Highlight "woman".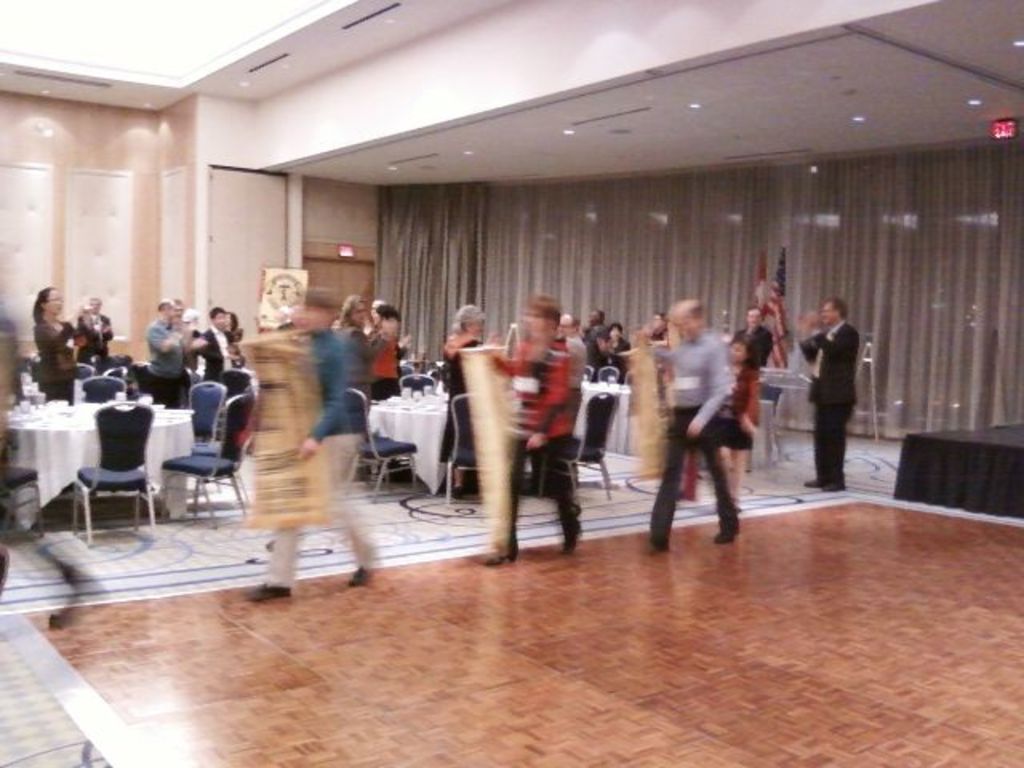
Highlighted region: left=32, top=282, right=88, bottom=411.
